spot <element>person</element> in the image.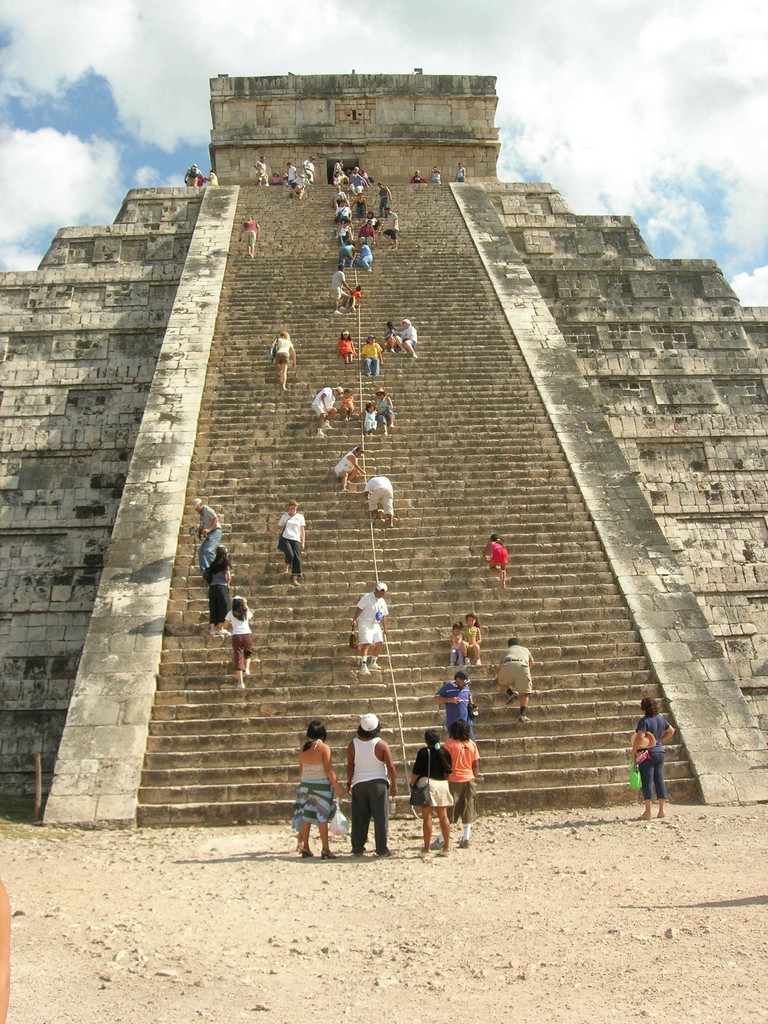
<element>person</element> found at locate(399, 318, 417, 364).
